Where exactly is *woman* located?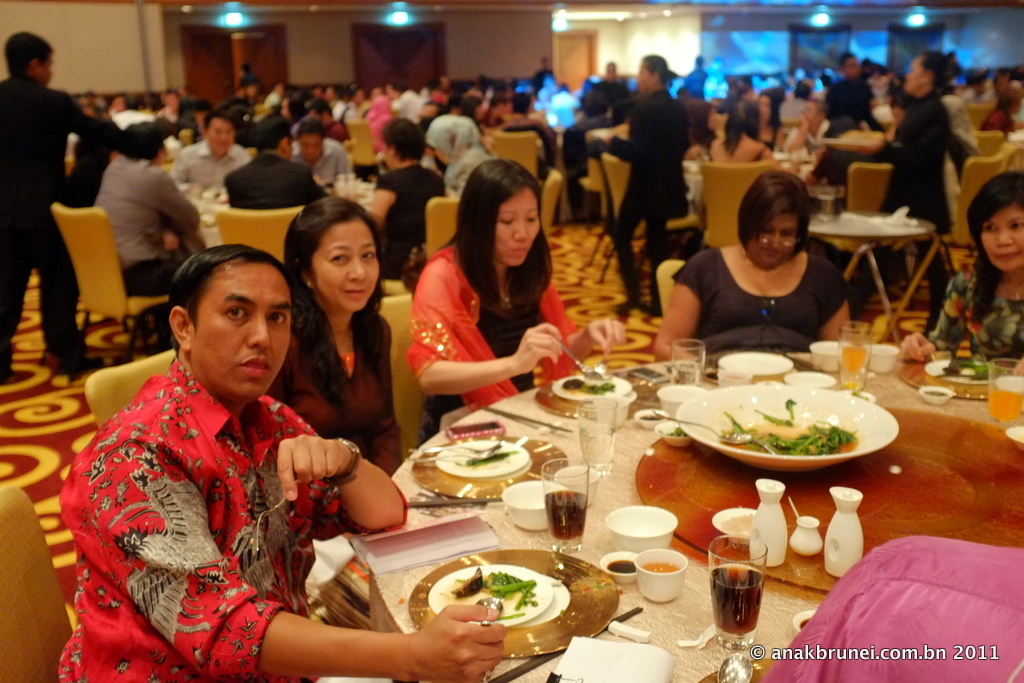
Its bounding box is box(264, 187, 412, 487).
